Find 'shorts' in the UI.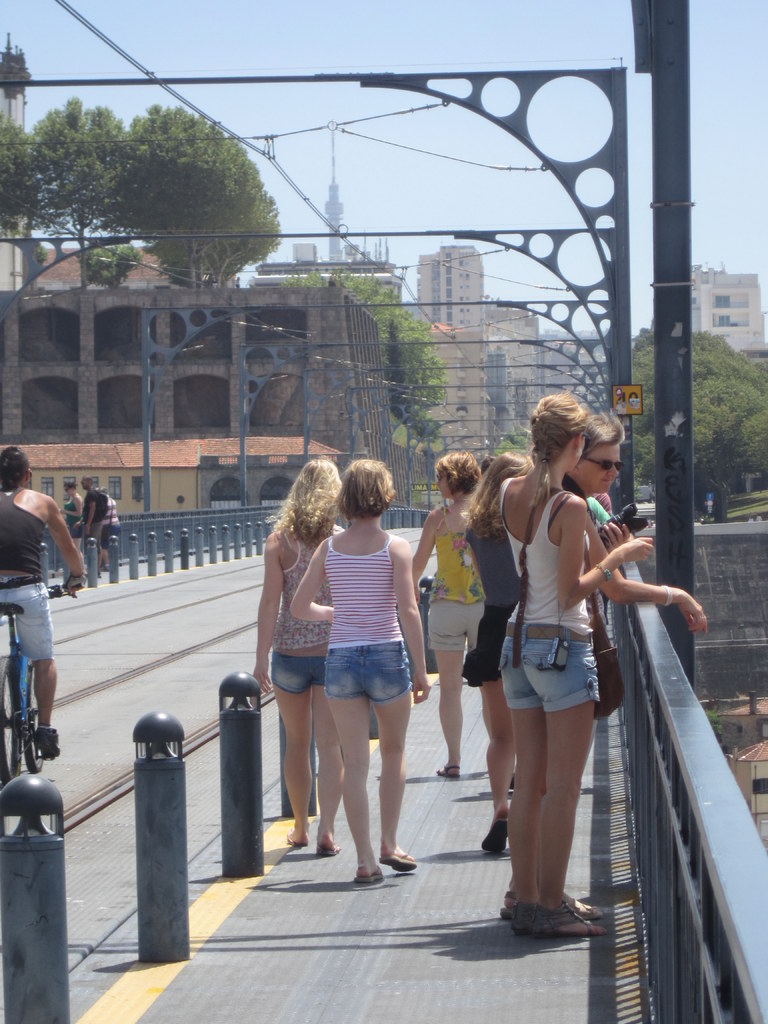
UI element at l=495, t=625, r=604, b=714.
